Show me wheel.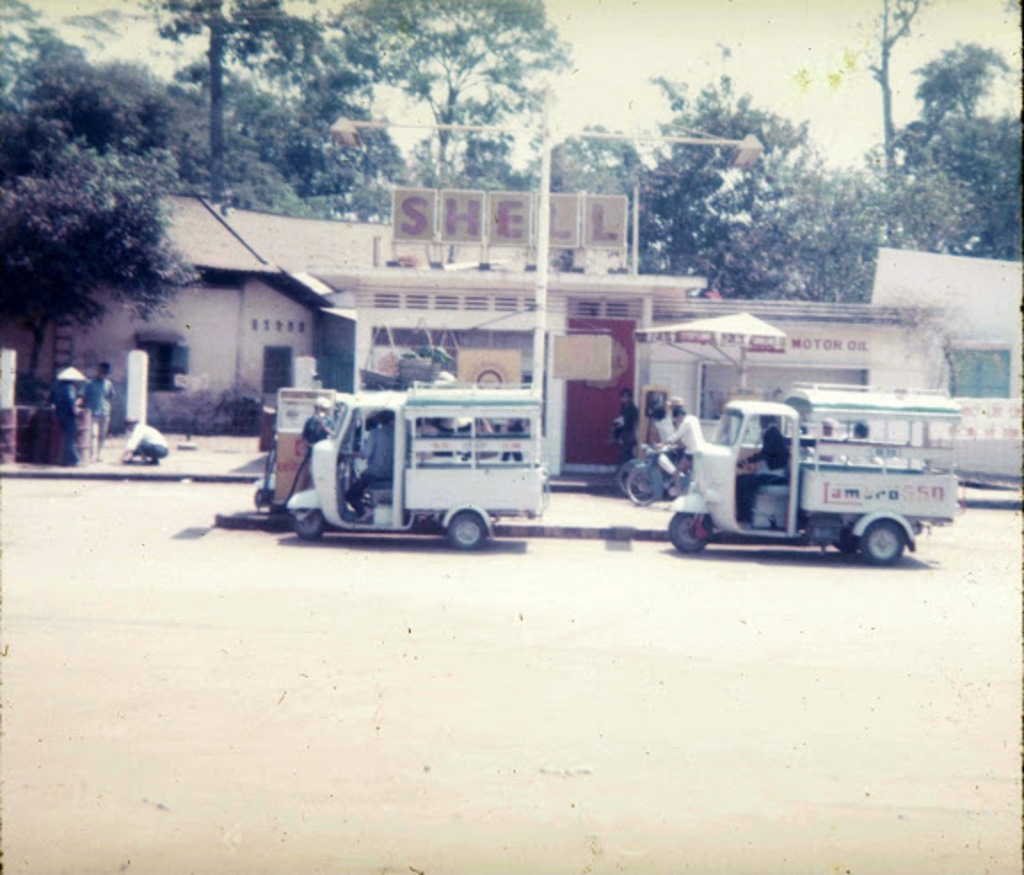
wheel is here: <region>624, 466, 651, 510</region>.
